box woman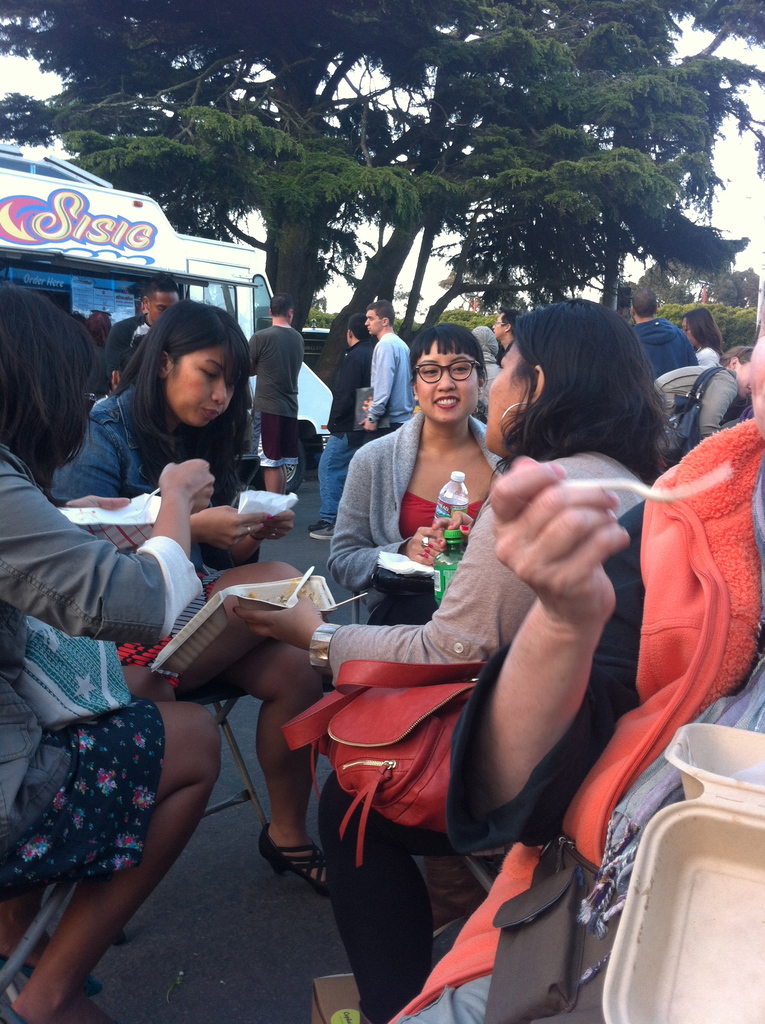
0:280:245:1023
